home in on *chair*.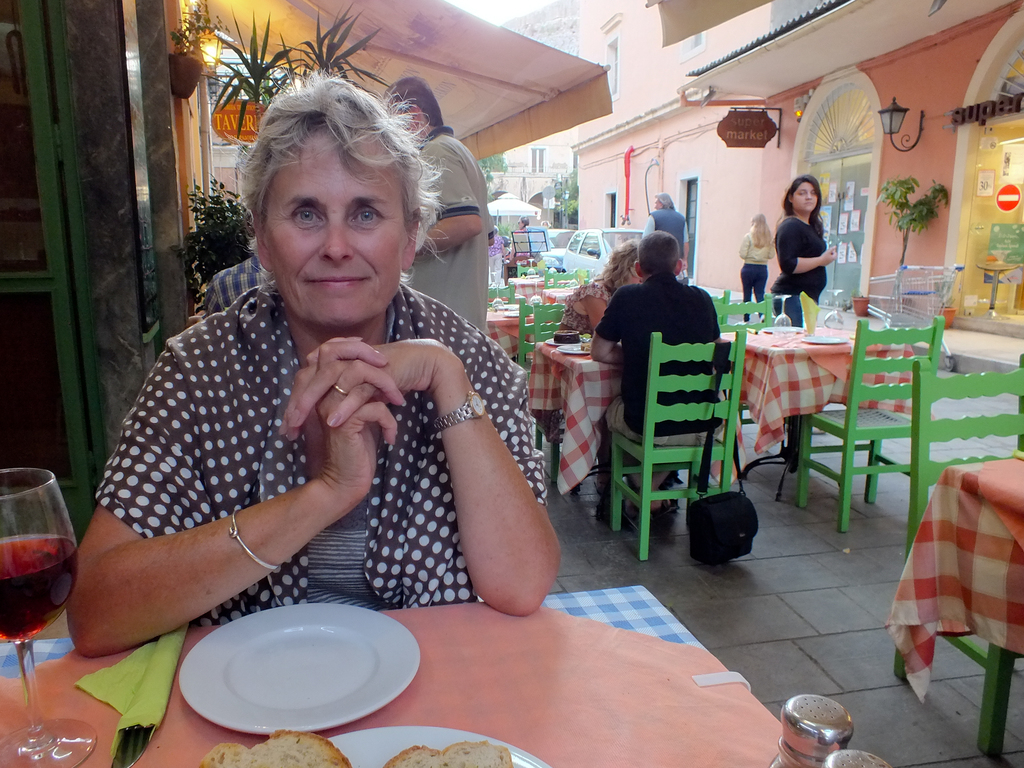
Homed in at (793,308,944,538).
